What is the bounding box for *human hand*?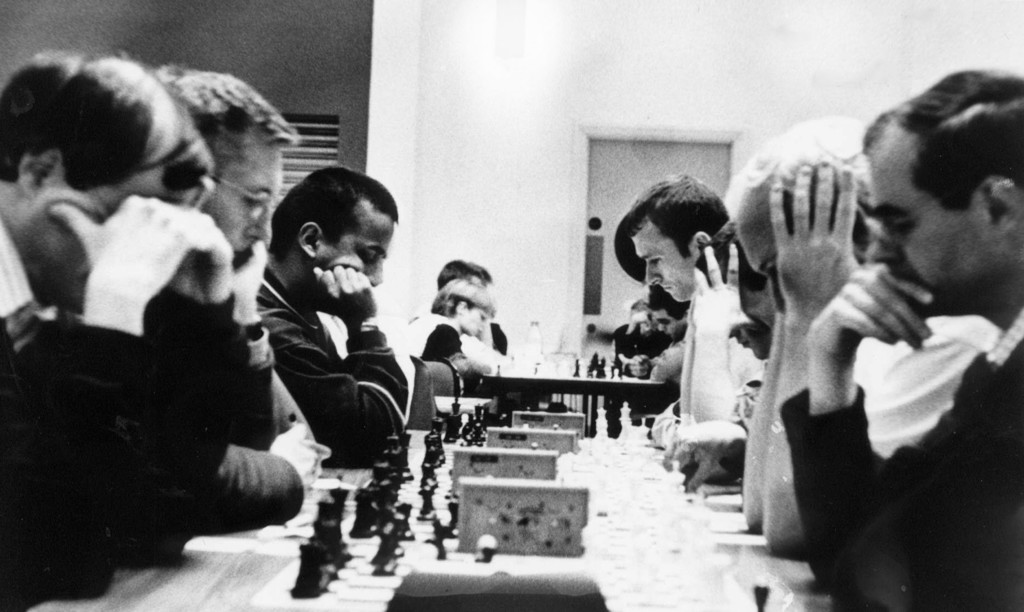
box(662, 421, 746, 492).
